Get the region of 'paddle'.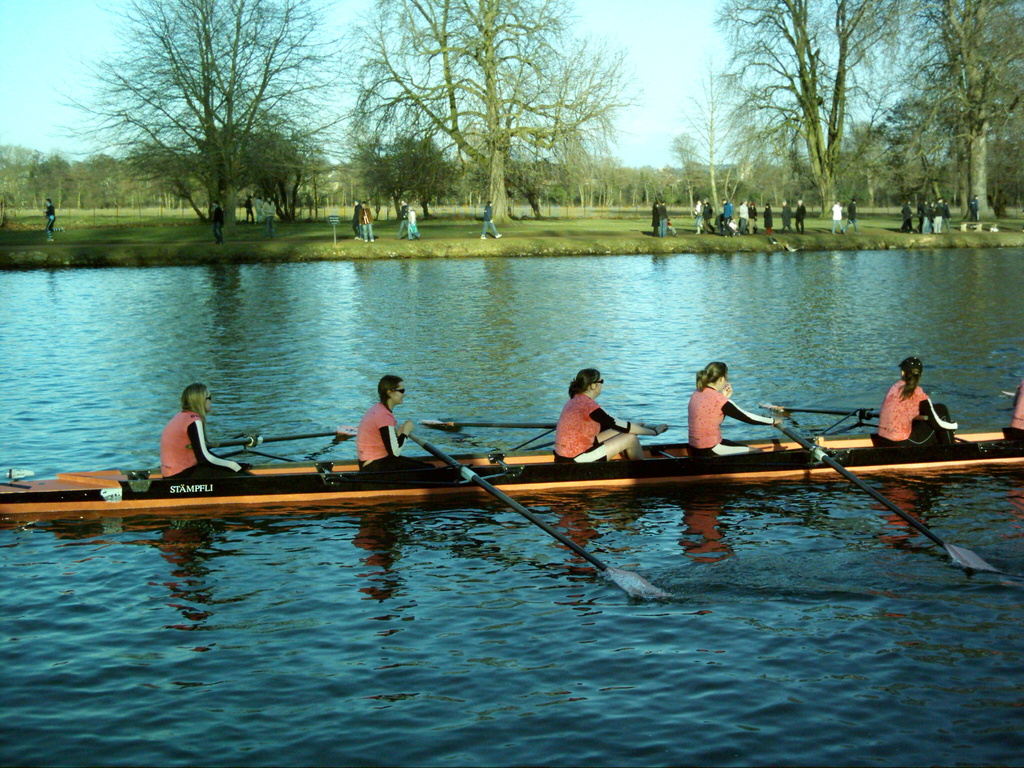
left=1003, top=391, right=1019, bottom=399.
